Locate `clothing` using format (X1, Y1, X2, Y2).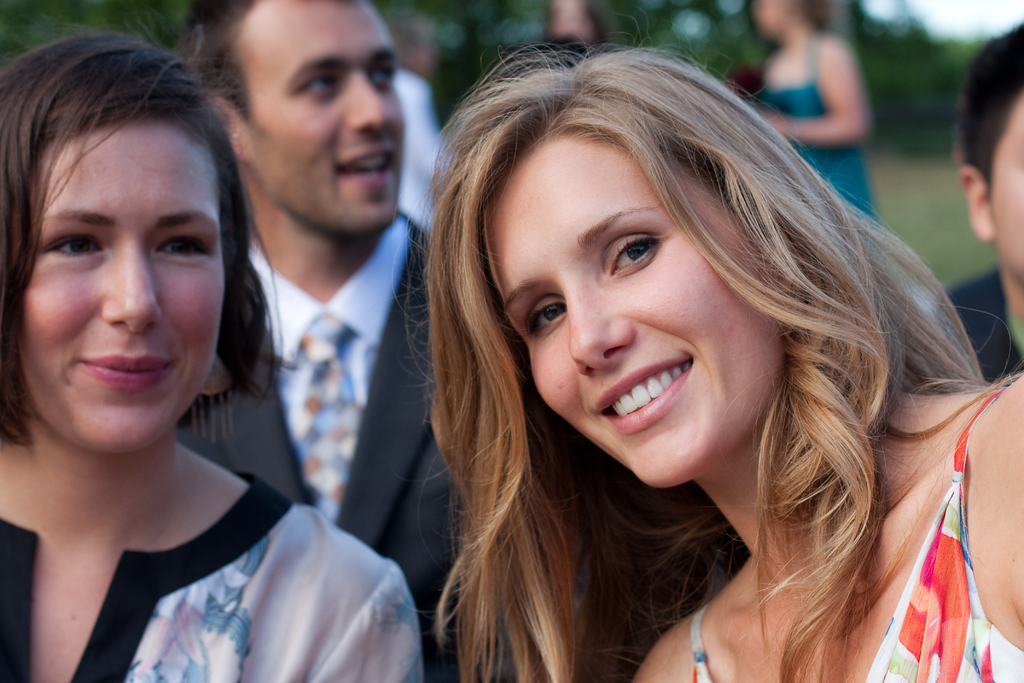
(180, 206, 522, 682).
